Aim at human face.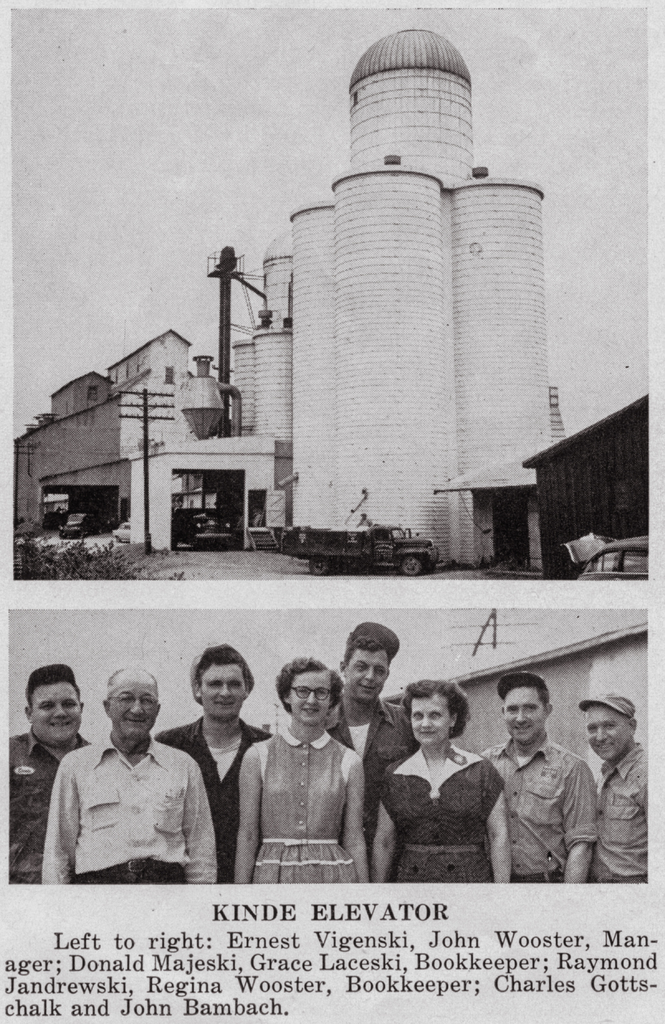
Aimed at box=[109, 673, 155, 739].
